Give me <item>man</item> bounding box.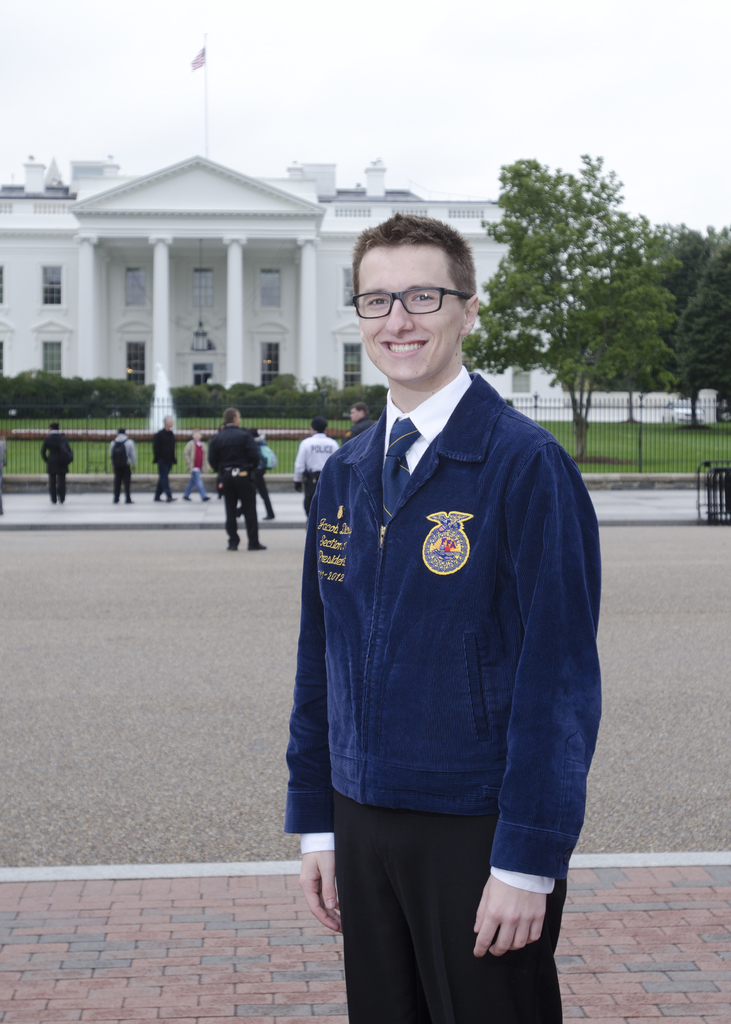
<box>208,406,271,550</box>.
